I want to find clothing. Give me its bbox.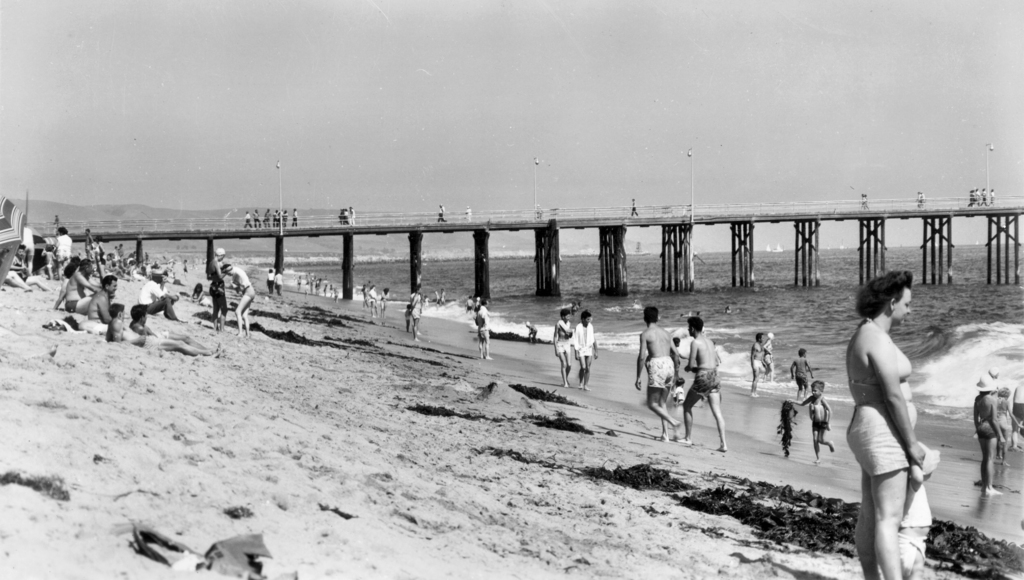
x1=478, y1=308, x2=491, y2=343.
